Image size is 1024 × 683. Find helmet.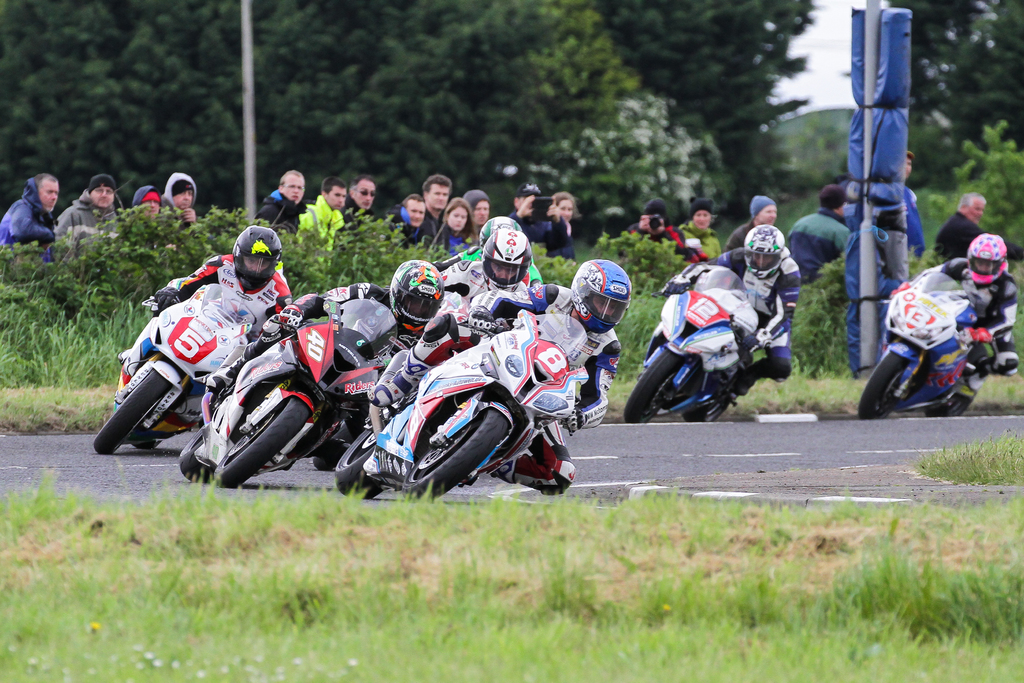
bbox(222, 226, 284, 292).
